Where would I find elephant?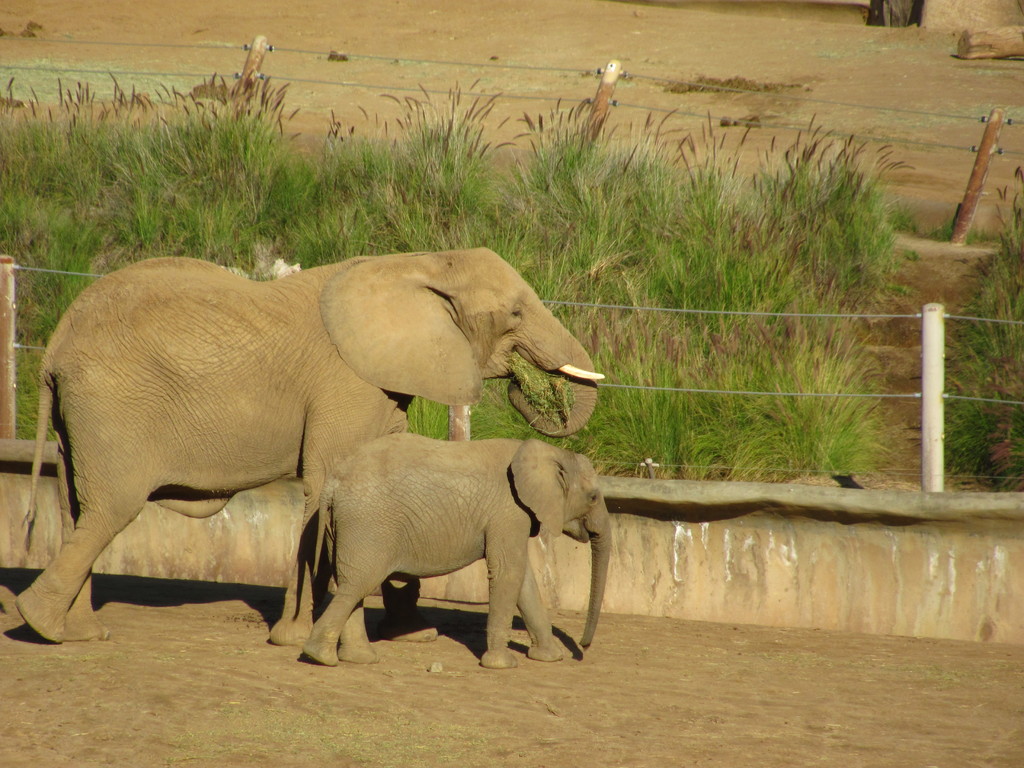
At [307,440,611,675].
